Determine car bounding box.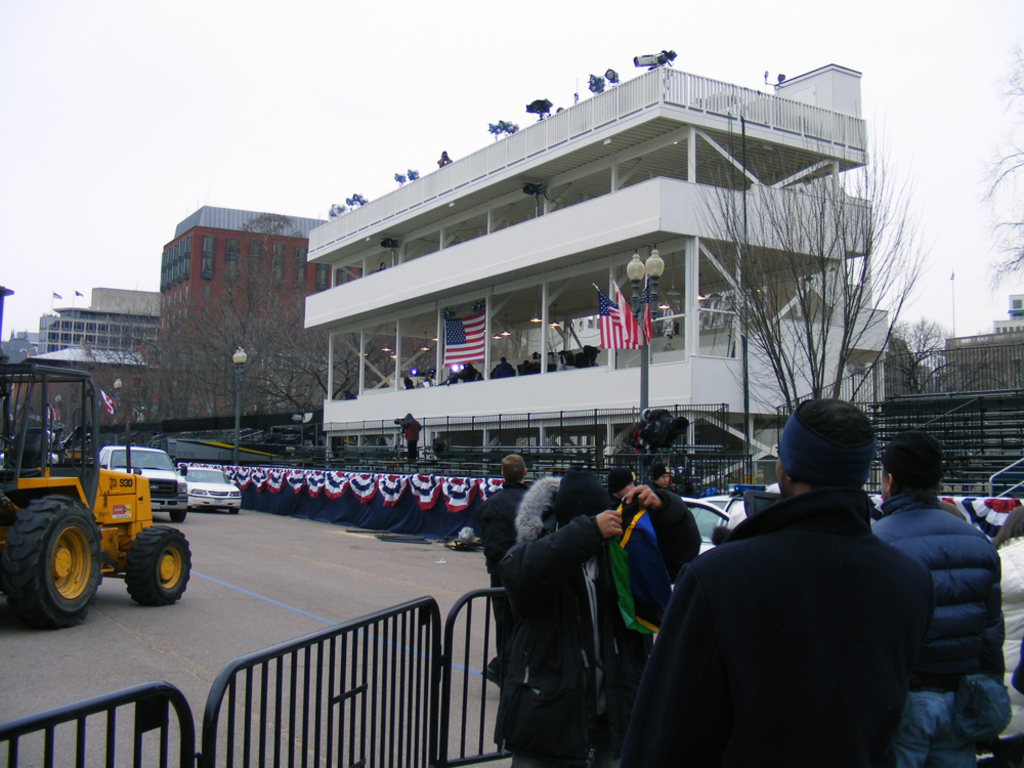
Determined: {"x1": 99, "y1": 439, "x2": 189, "y2": 524}.
